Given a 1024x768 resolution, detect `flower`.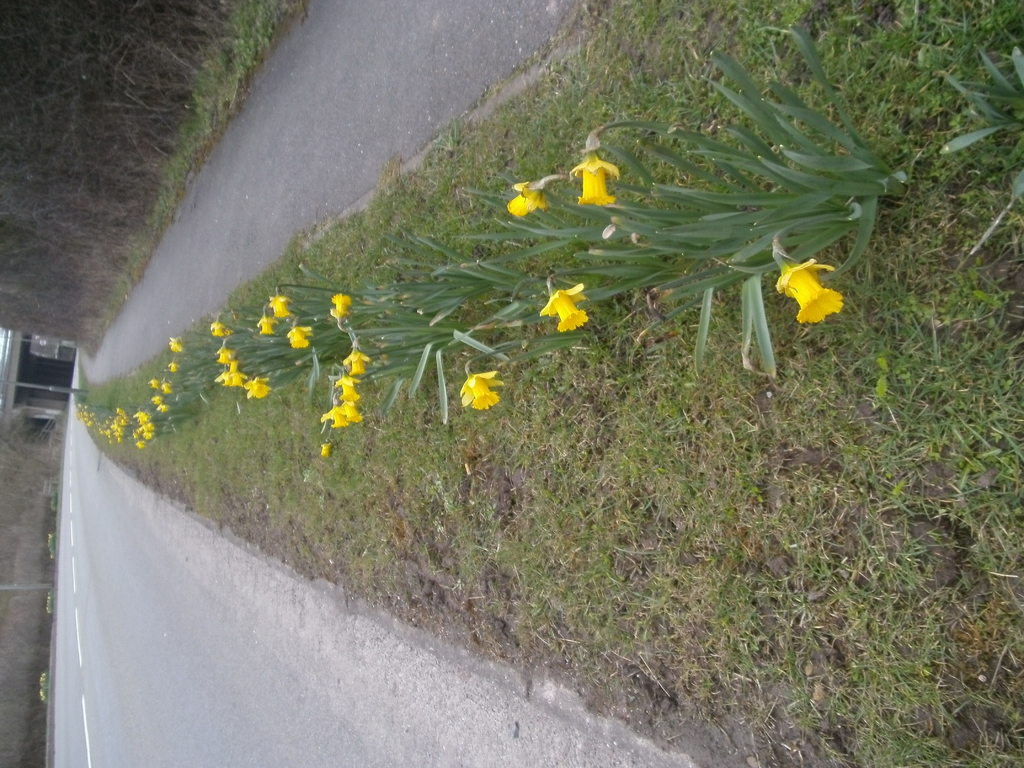
328, 292, 351, 324.
